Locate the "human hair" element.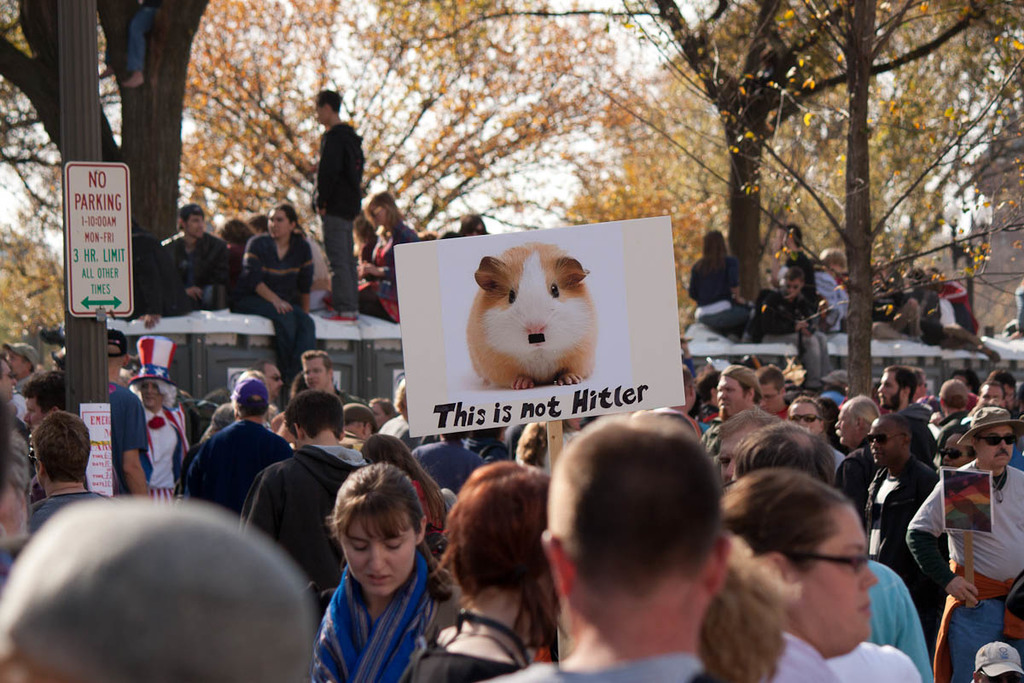
Element bbox: <region>303, 352, 334, 384</region>.
